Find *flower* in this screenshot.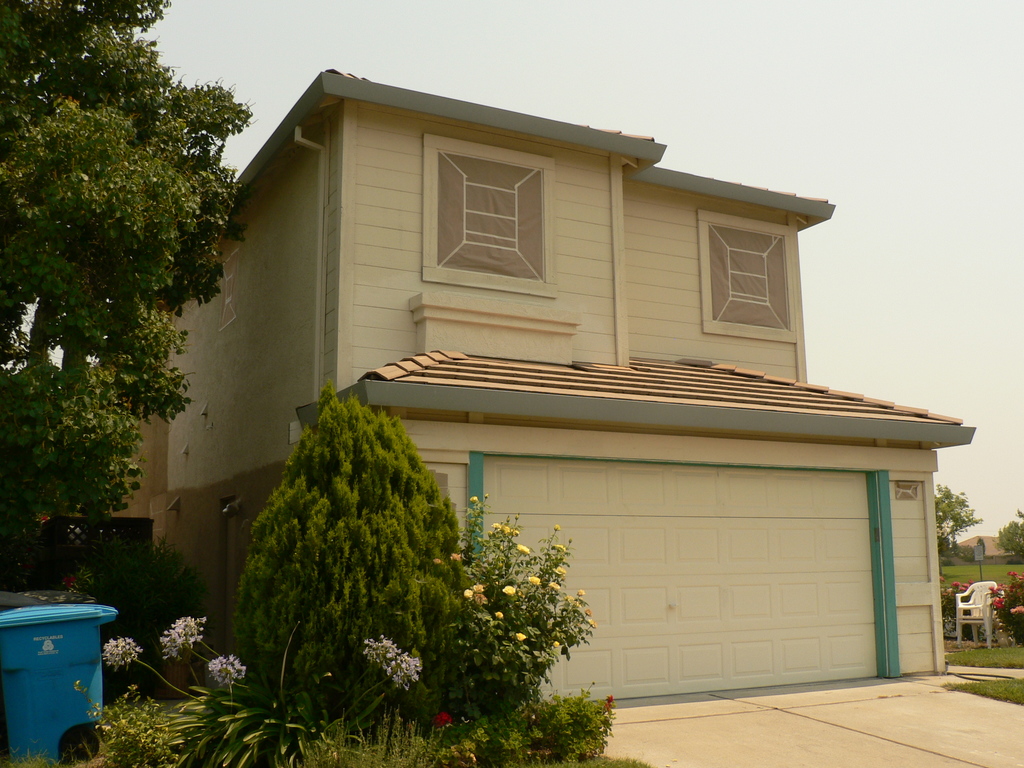
The bounding box for *flower* is crop(495, 607, 500, 616).
